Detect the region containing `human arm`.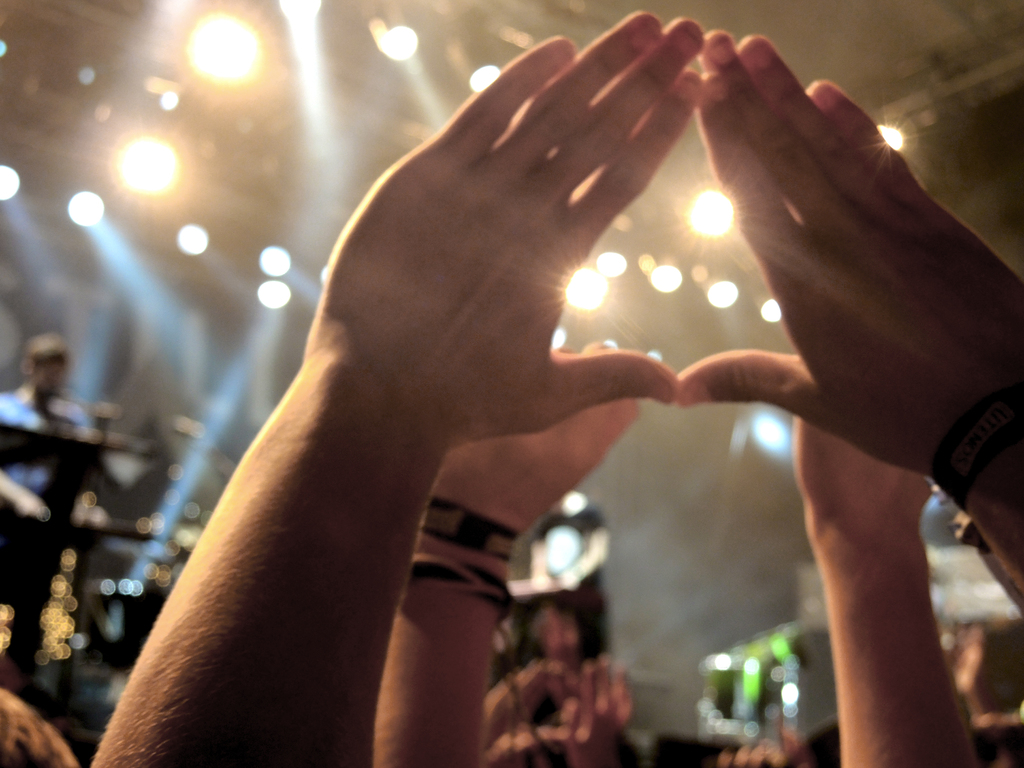
box=[88, 12, 669, 767].
